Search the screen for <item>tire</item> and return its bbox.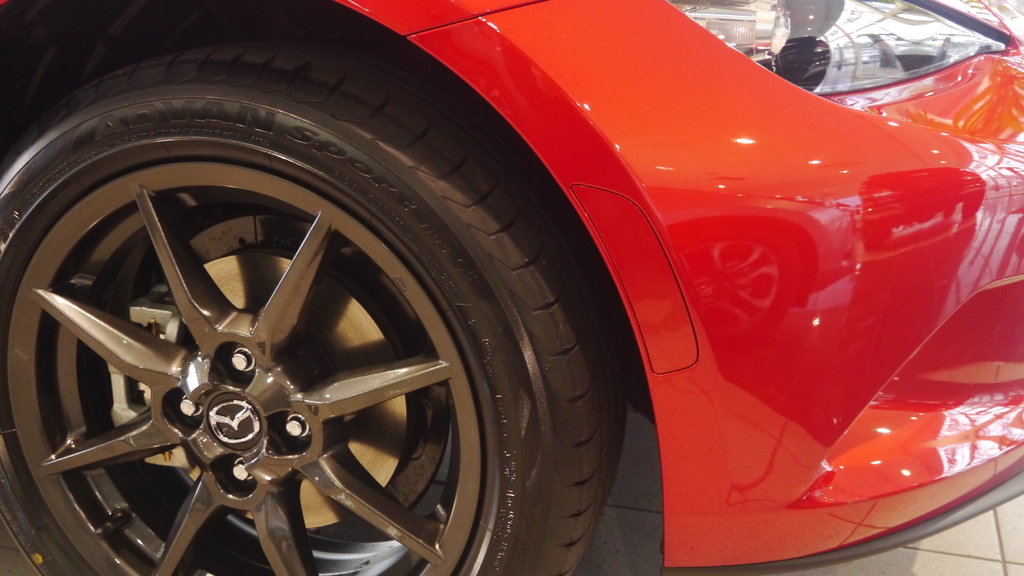
Found: 0/28/623/575.
